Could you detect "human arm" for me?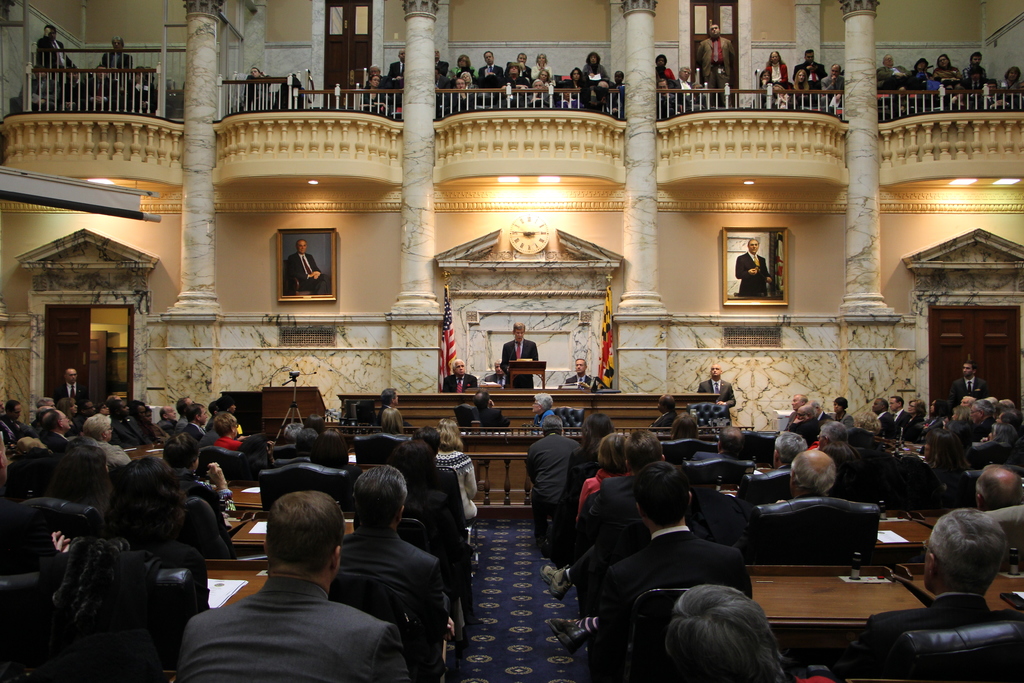
Detection result: <bbox>762, 257, 774, 283</bbox>.
